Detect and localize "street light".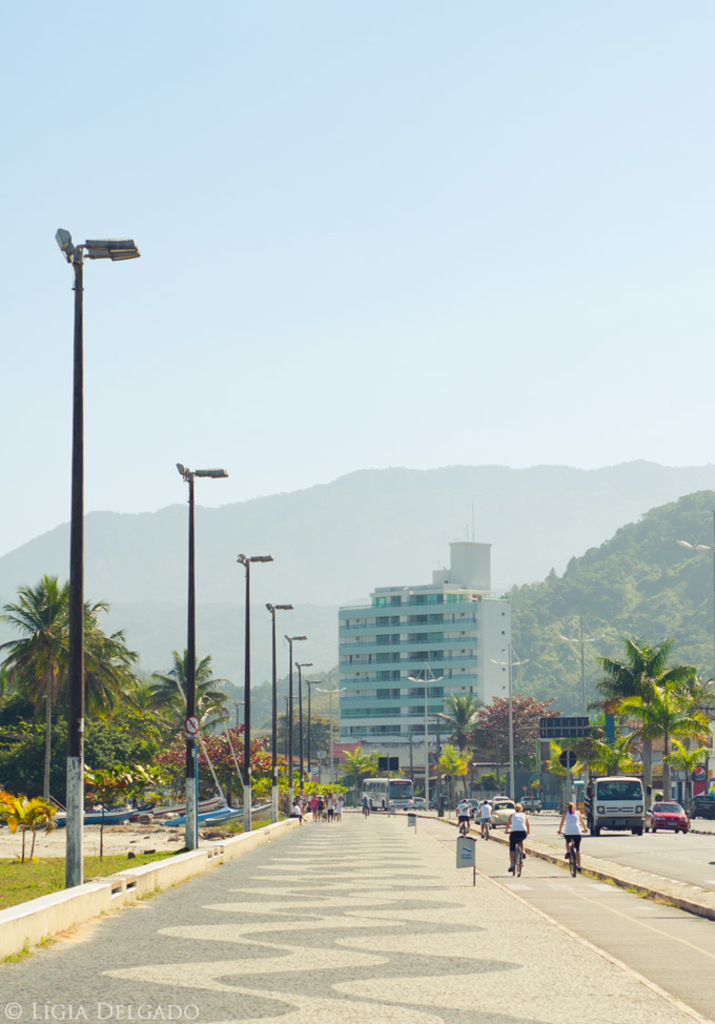
Localized at l=260, t=595, r=288, b=808.
